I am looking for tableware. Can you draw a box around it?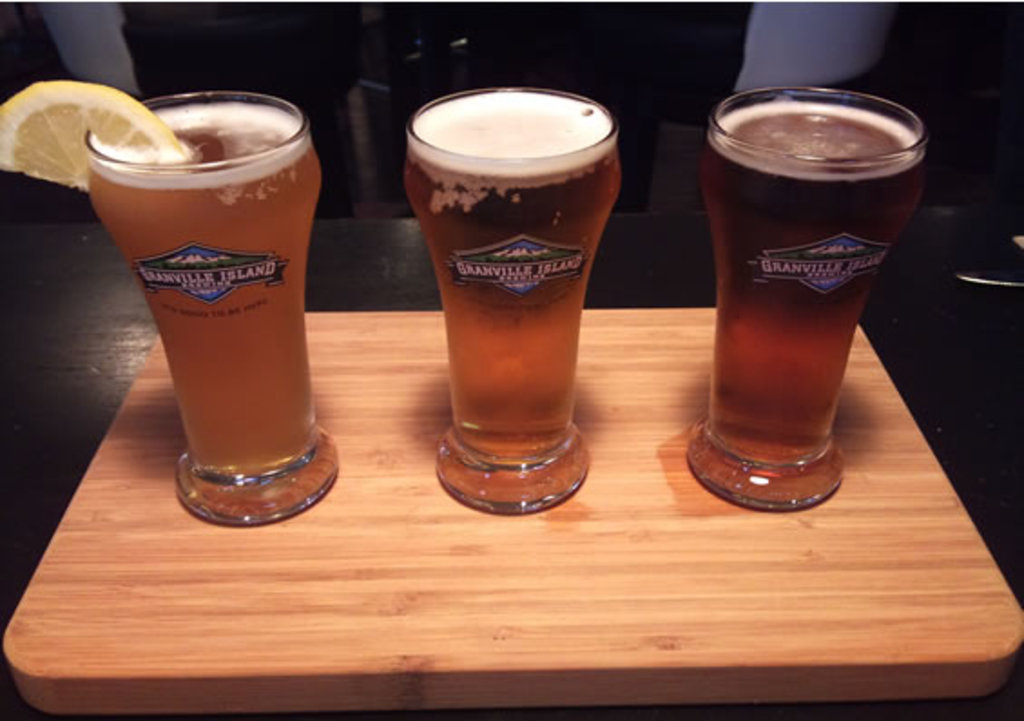
Sure, the bounding box is box=[698, 116, 923, 502].
